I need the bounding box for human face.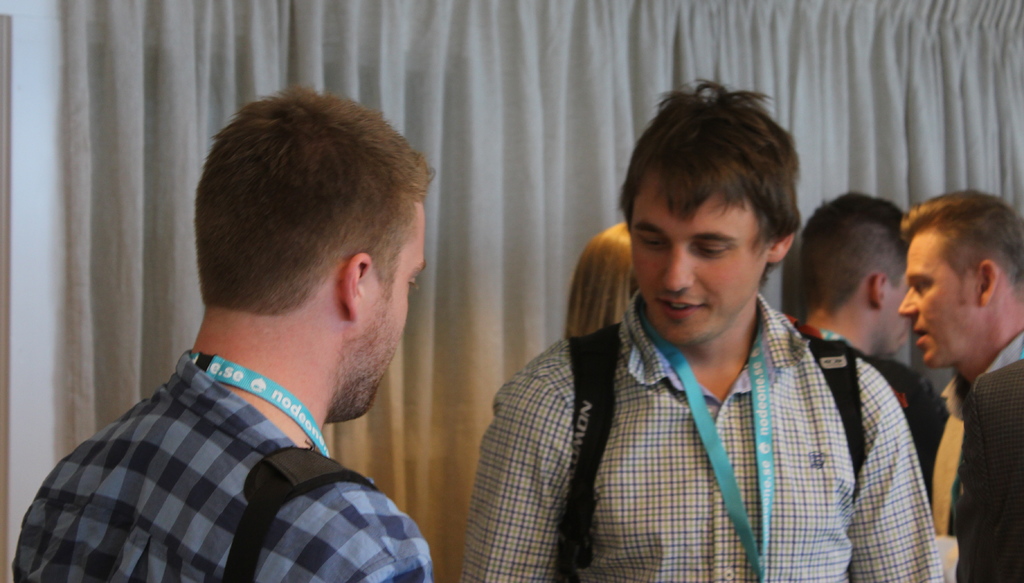
Here it is: {"left": 900, "top": 227, "right": 981, "bottom": 363}.
